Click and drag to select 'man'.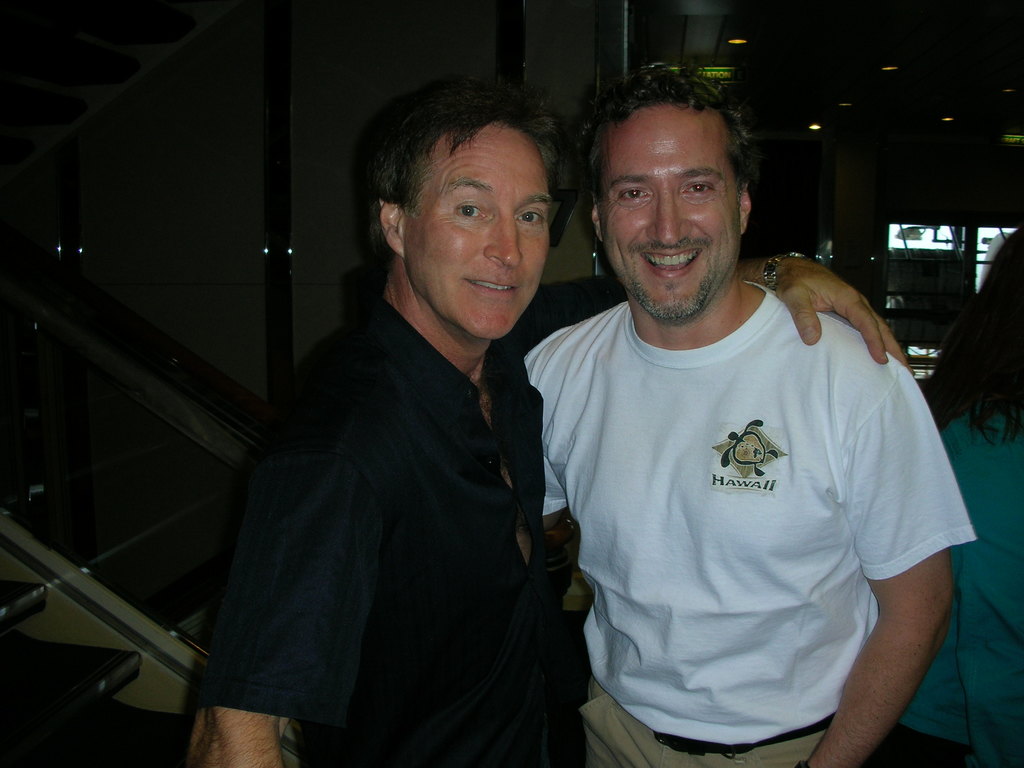
Selection: BBox(175, 66, 916, 767).
